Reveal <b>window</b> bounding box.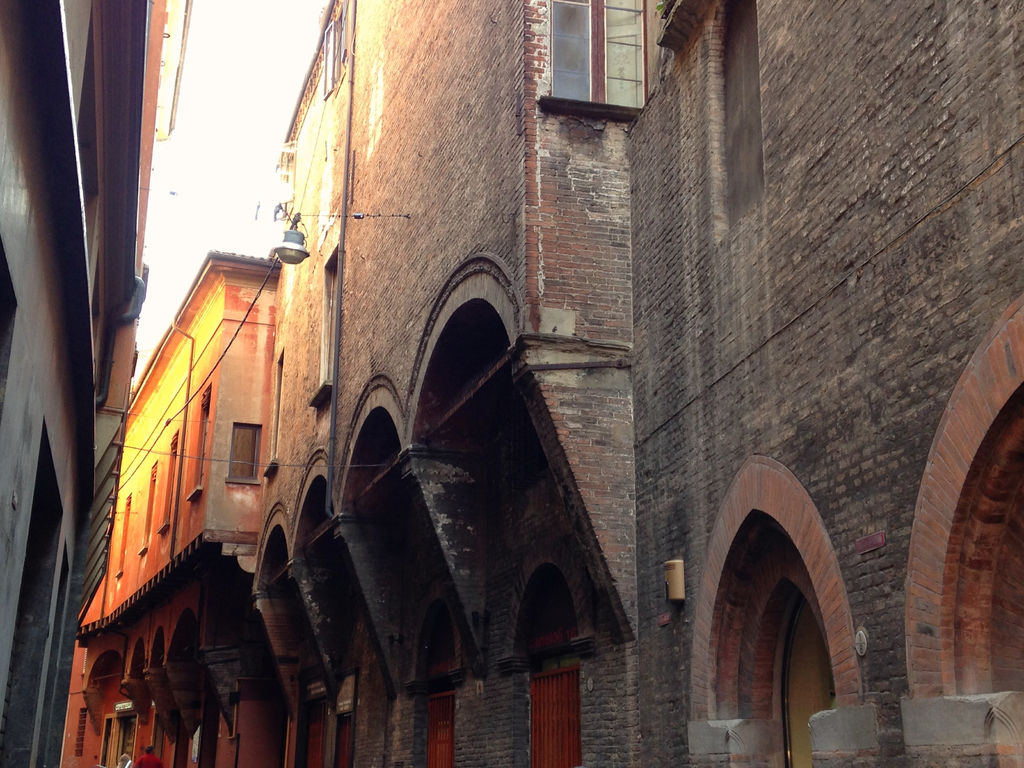
Revealed: 161,426,182,540.
